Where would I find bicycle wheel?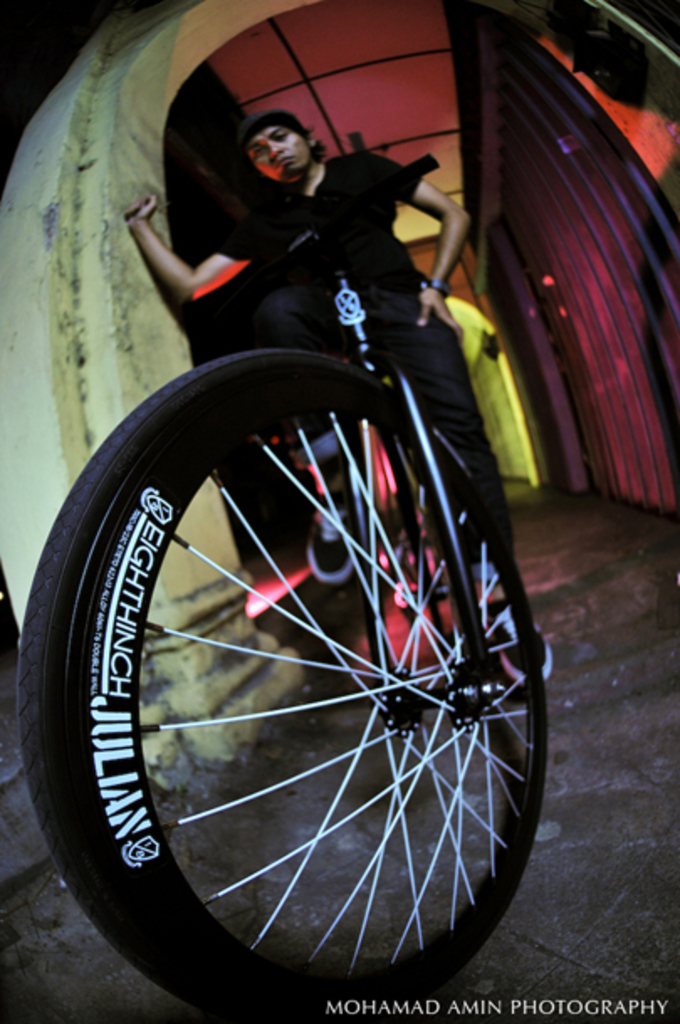
At 74/297/561/1012.
